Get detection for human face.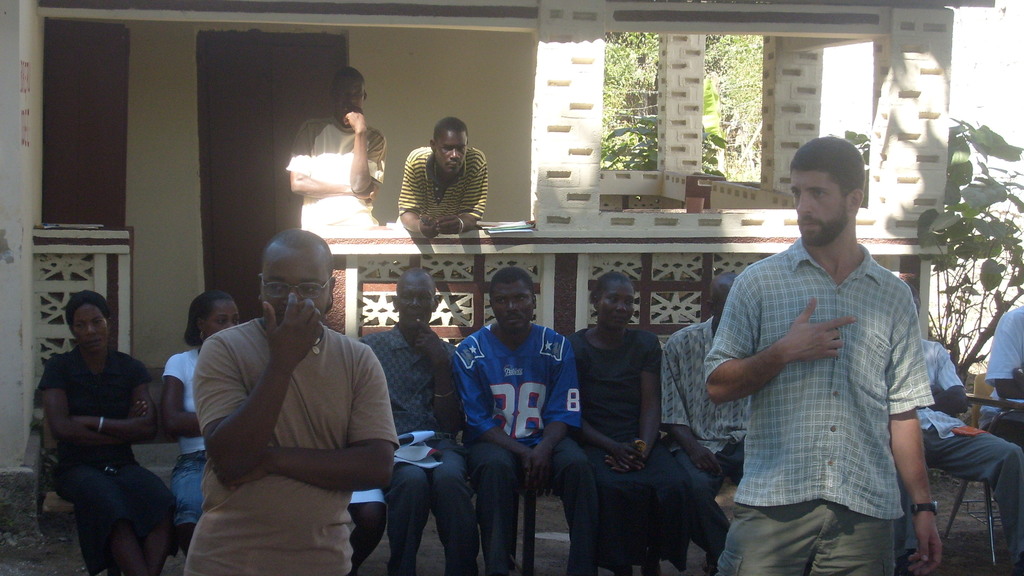
Detection: x1=788 y1=170 x2=850 y2=248.
